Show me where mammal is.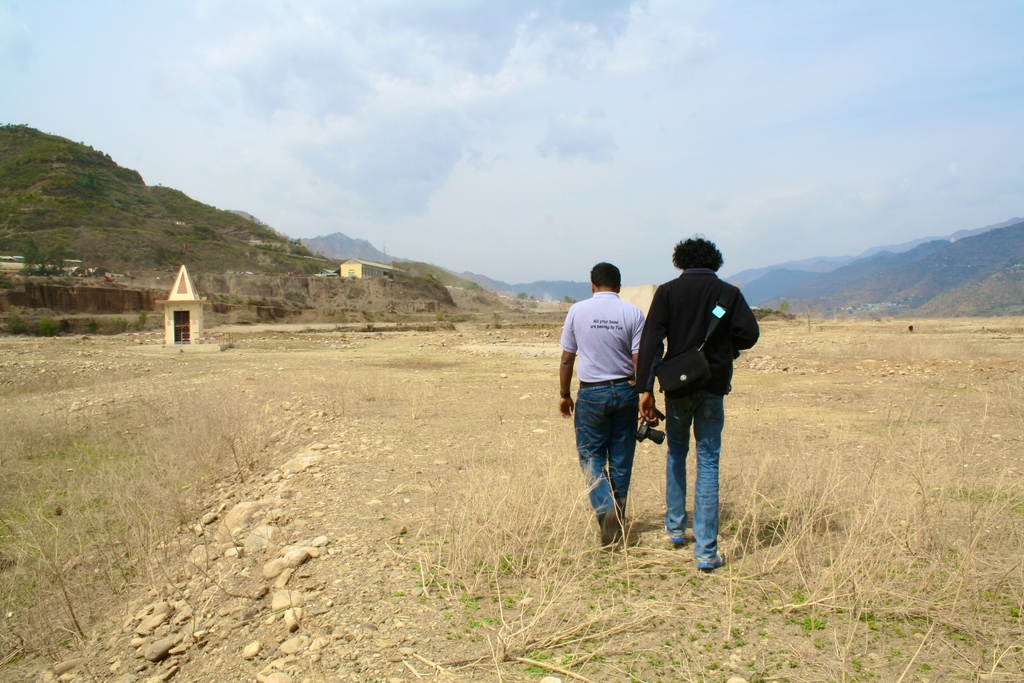
mammal is at bbox=(633, 235, 760, 565).
